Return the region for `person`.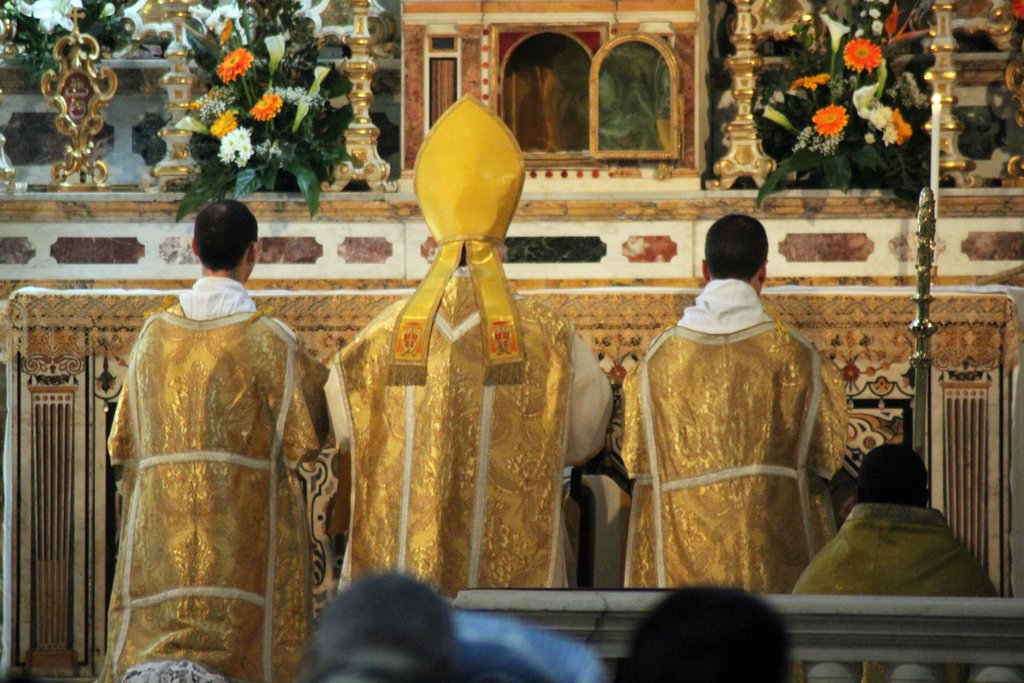
319,86,618,587.
